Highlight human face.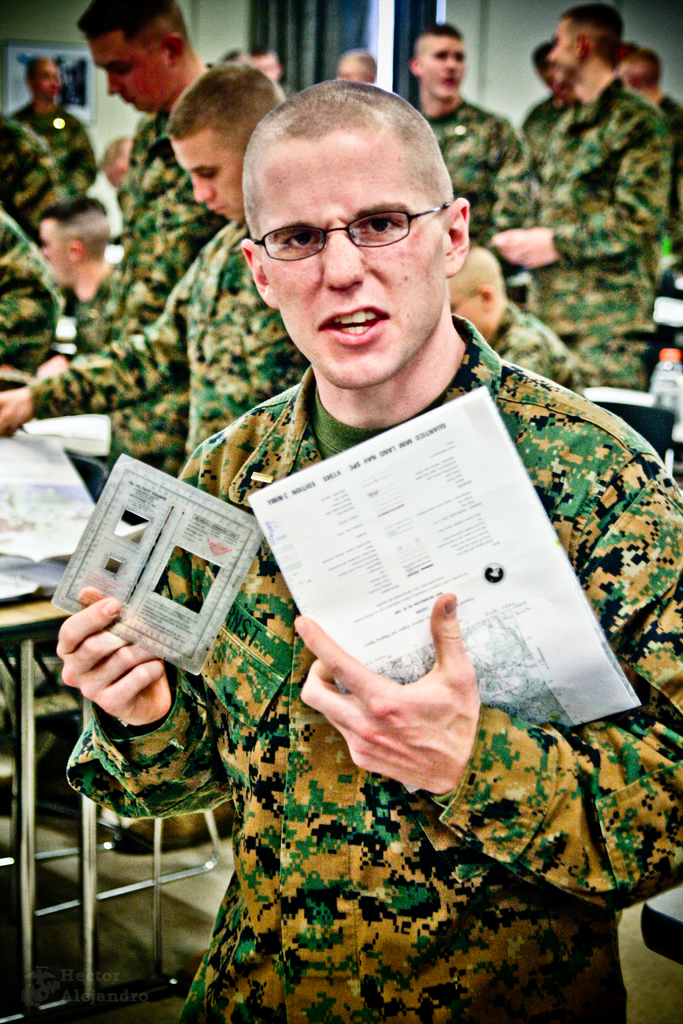
Highlighted region: [177,141,243,225].
